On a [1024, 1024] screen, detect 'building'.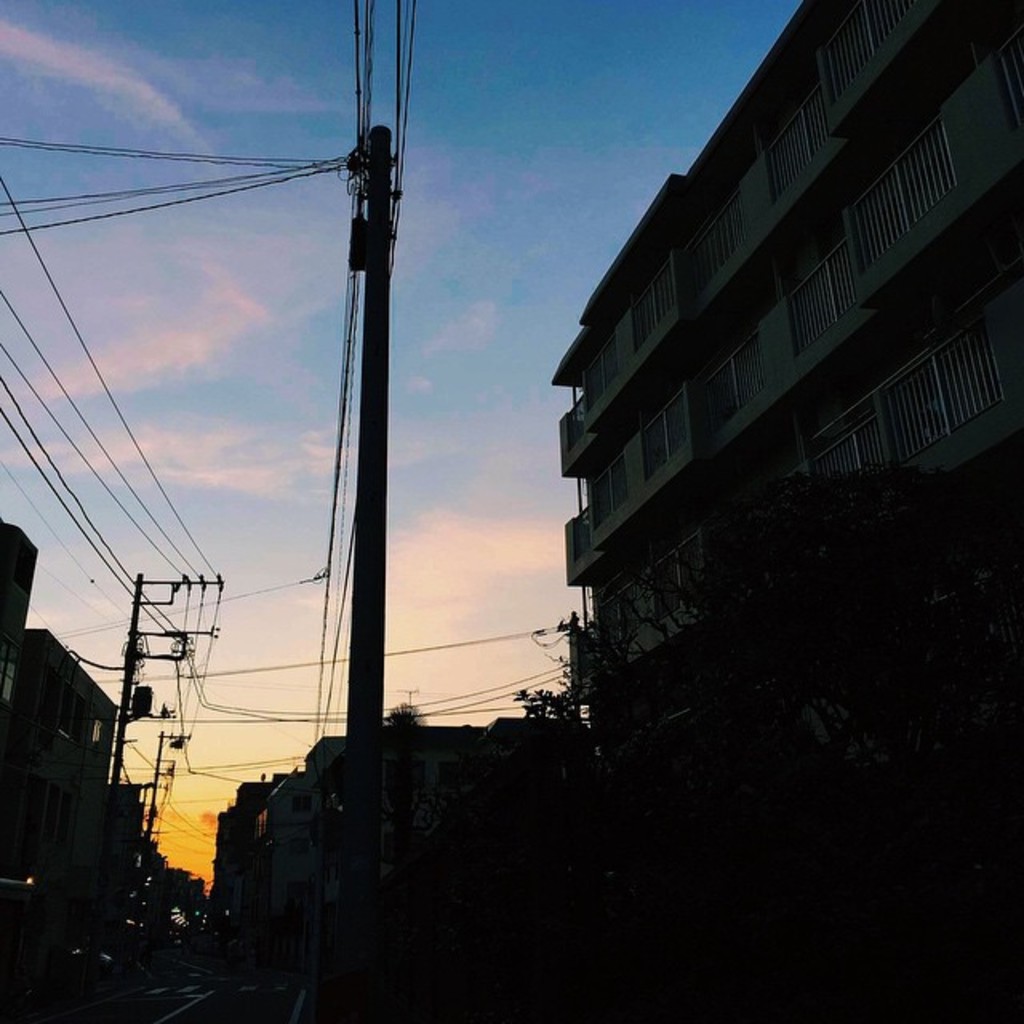
{"x1": 266, "y1": 739, "x2": 347, "y2": 930}.
